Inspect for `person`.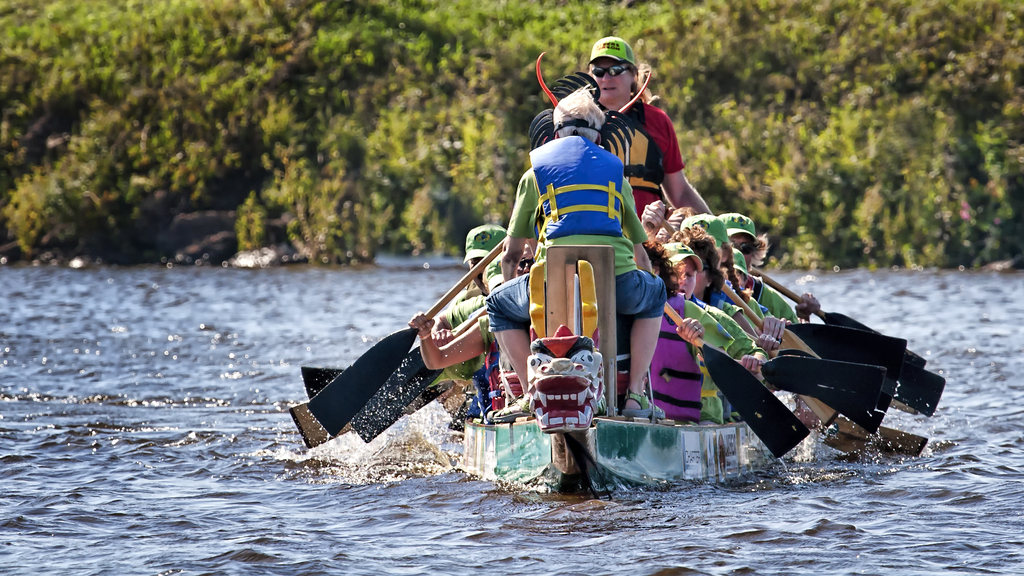
Inspection: (x1=410, y1=239, x2=532, y2=370).
